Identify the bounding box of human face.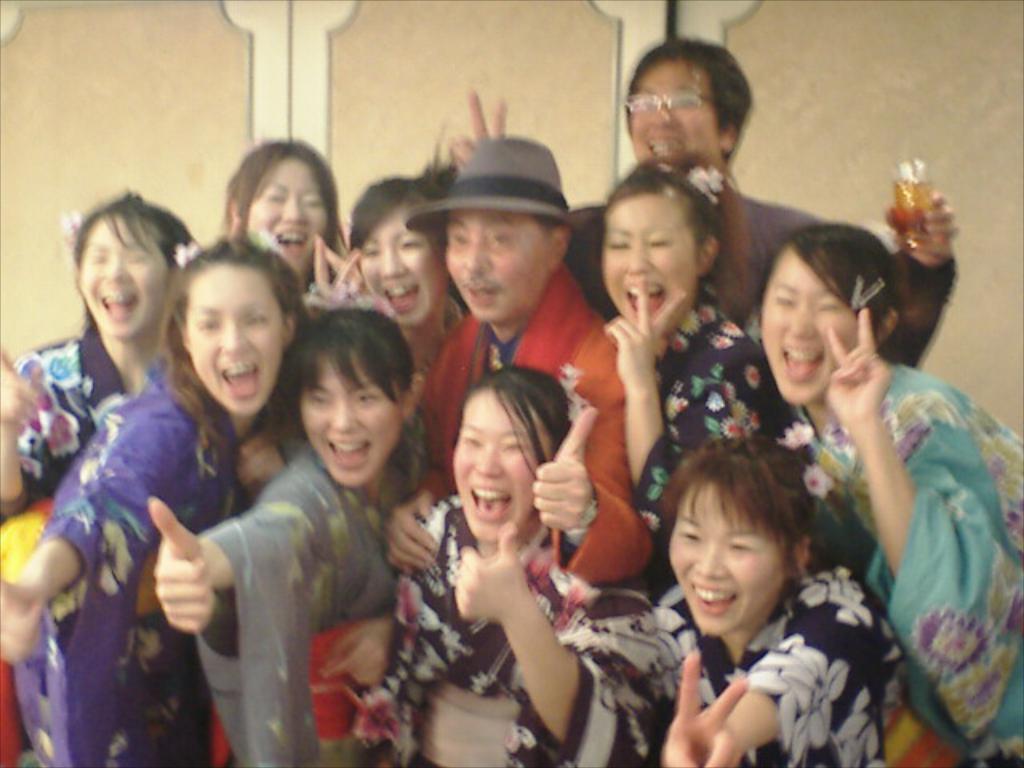
pyautogui.locateOnScreen(667, 482, 786, 638).
